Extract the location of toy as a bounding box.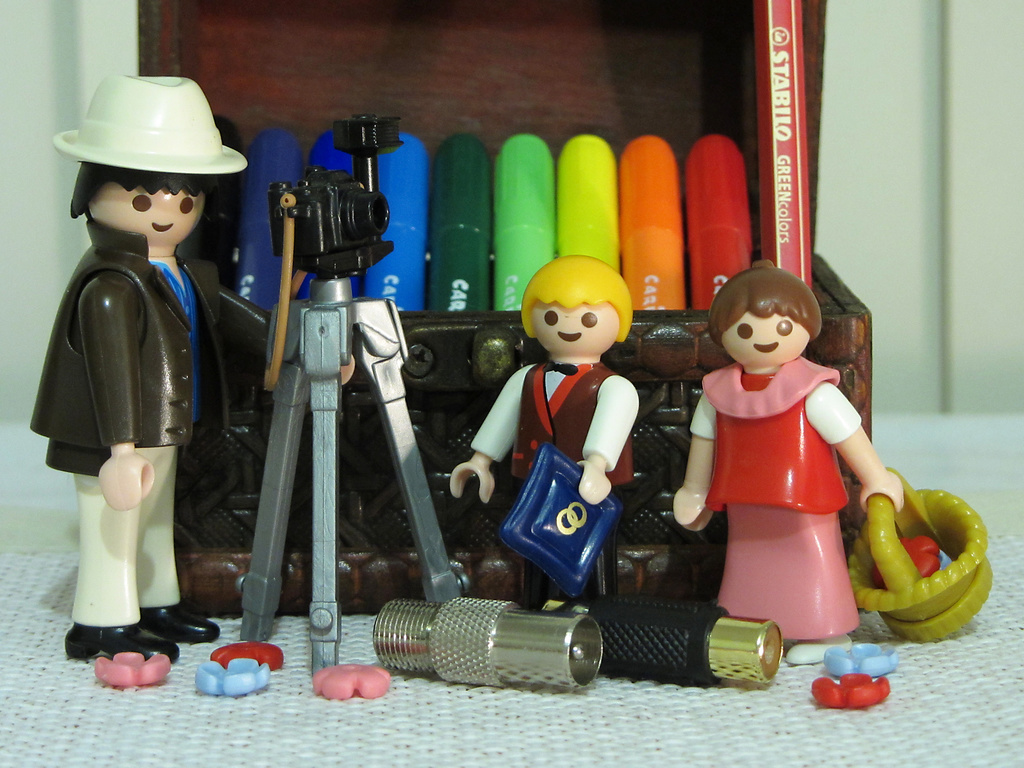
x1=494 y1=135 x2=561 y2=312.
